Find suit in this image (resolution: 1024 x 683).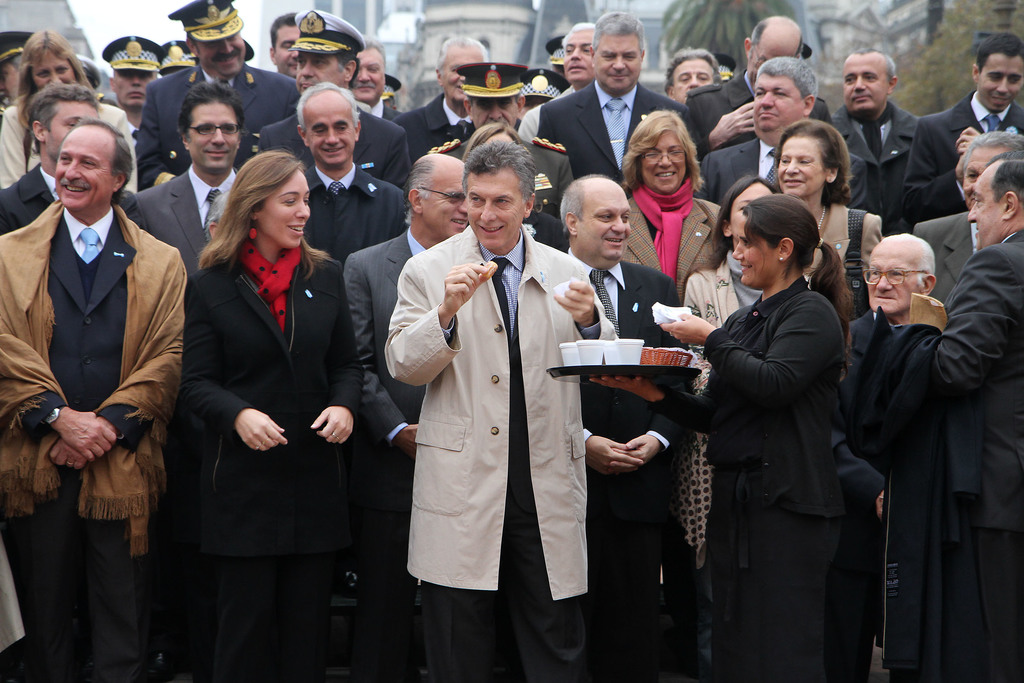
(x1=902, y1=90, x2=1023, y2=226).
